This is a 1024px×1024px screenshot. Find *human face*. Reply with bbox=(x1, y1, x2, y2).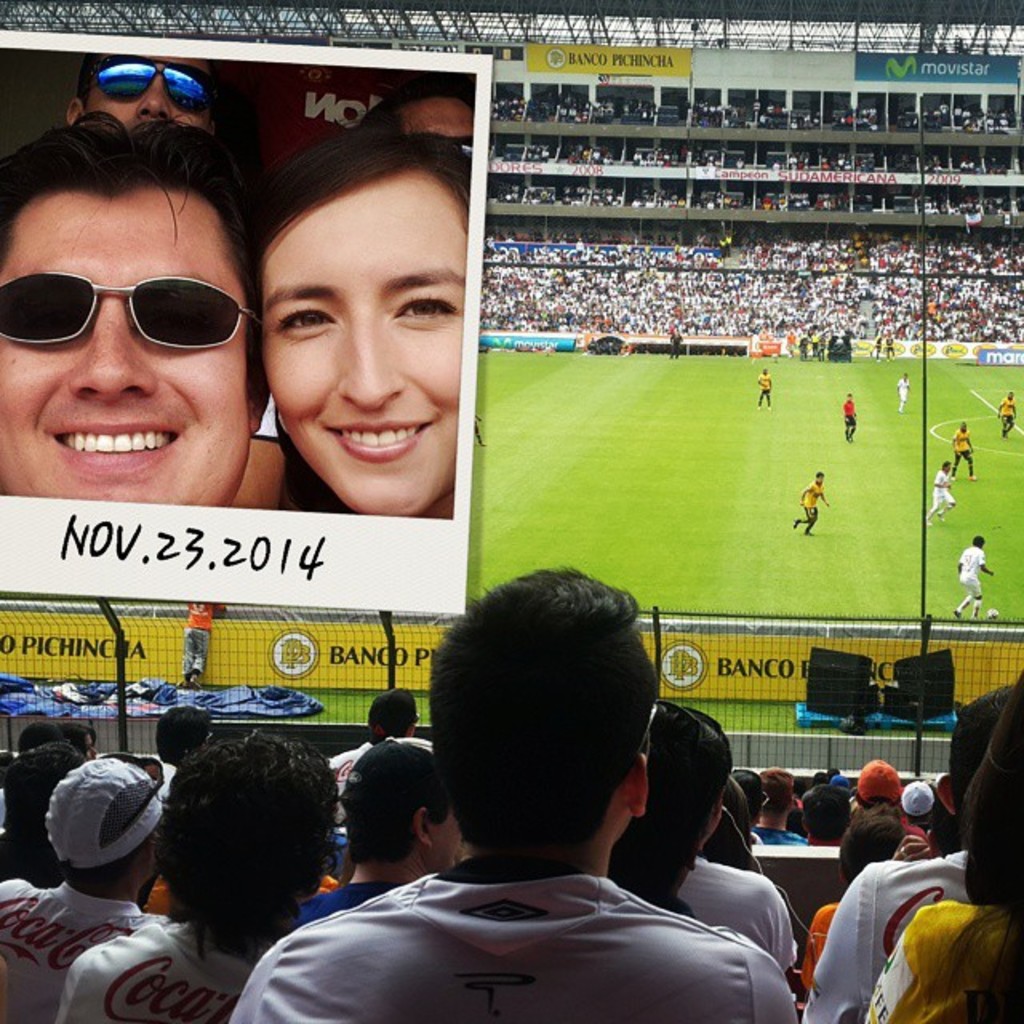
bbox=(85, 58, 214, 136).
